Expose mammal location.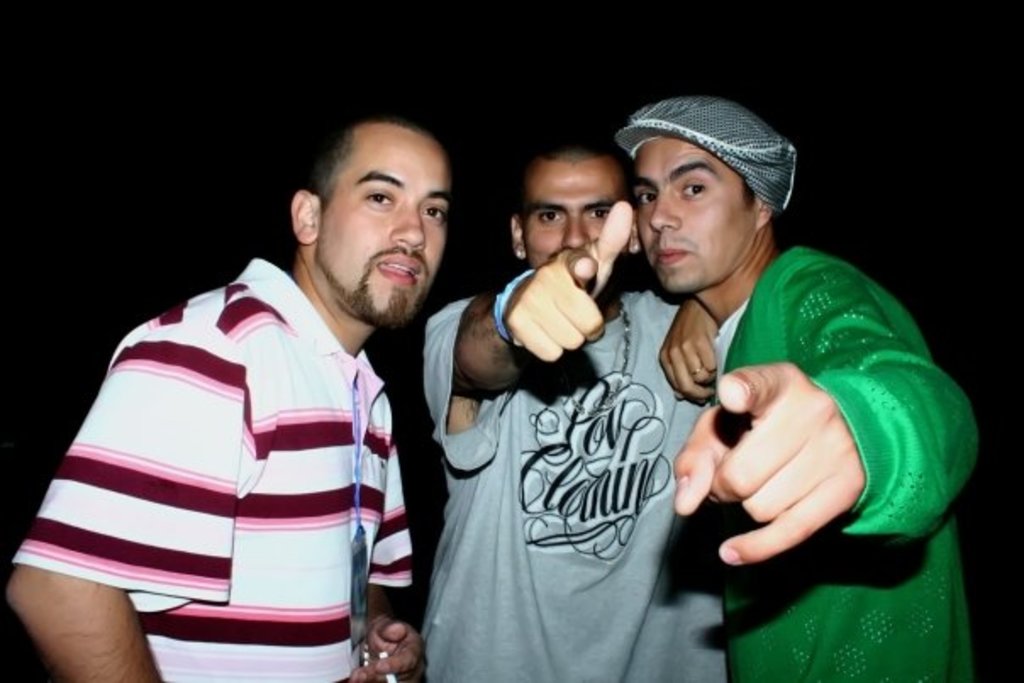
Exposed at 3/114/426/681.
